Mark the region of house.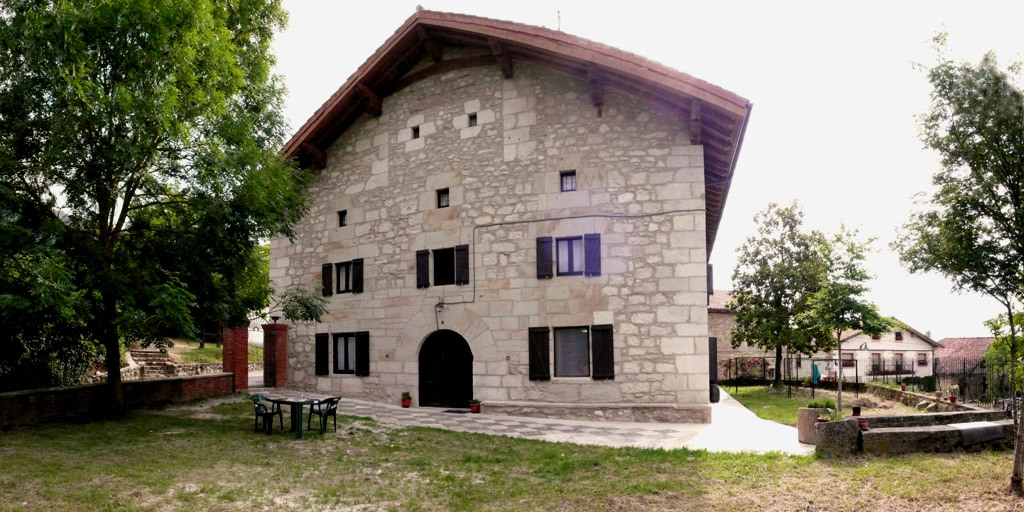
Region: 933/329/1014/386.
